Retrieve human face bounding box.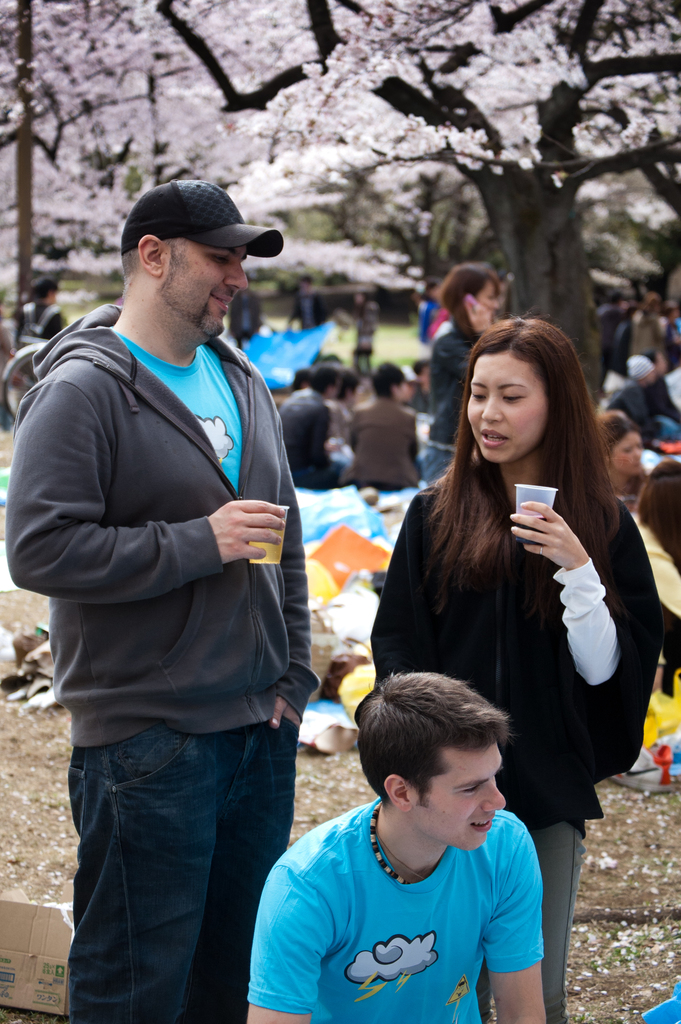
Bounding box: (left=161, top=233, right=250, bottom=338).
